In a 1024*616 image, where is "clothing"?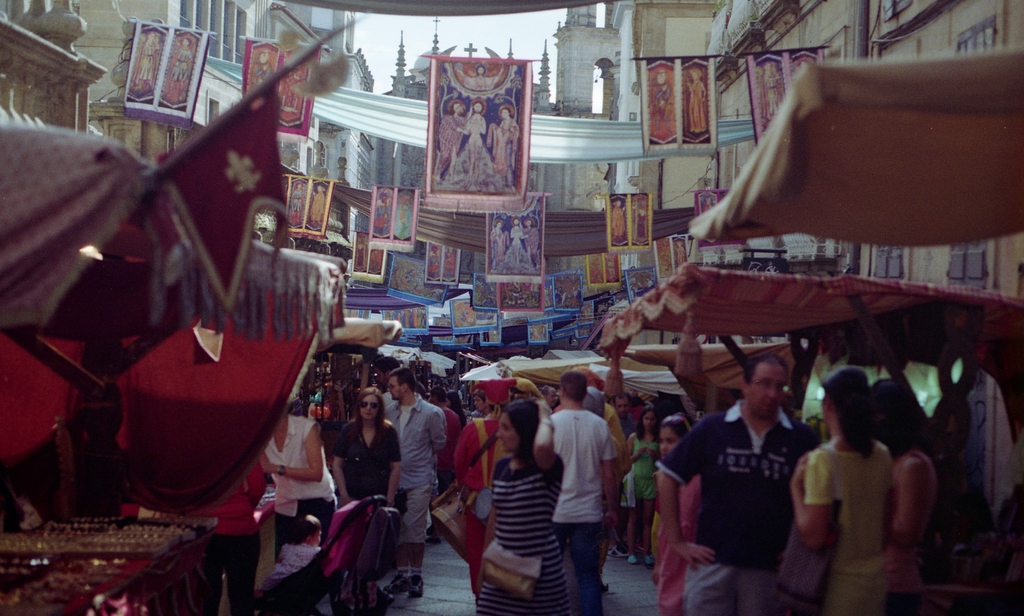
<region>665, 399, 808, 615</region>.
